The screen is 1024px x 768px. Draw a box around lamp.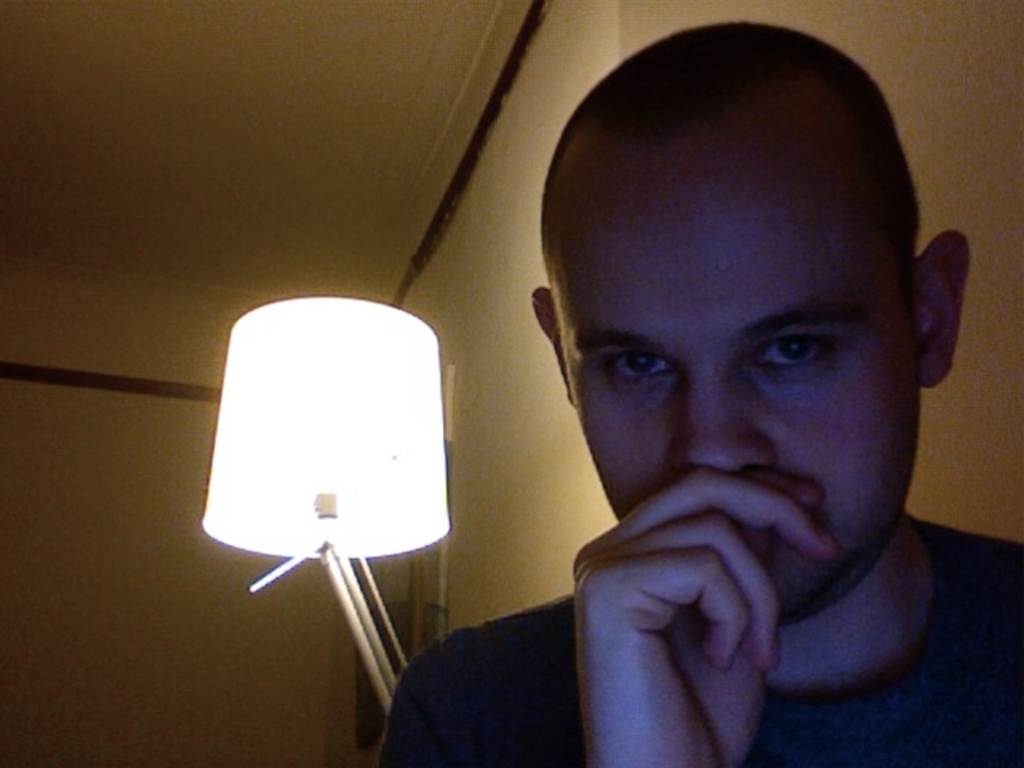
[222,278,472,750].
